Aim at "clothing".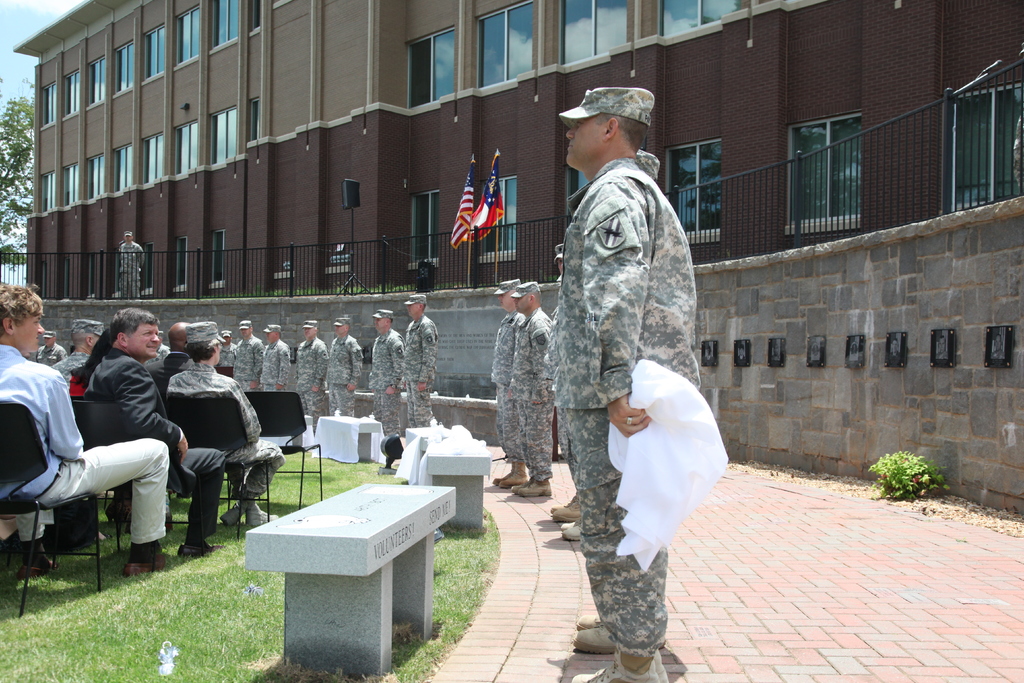
Aimed at (left=170, top=369, right=277, bottom=511).
